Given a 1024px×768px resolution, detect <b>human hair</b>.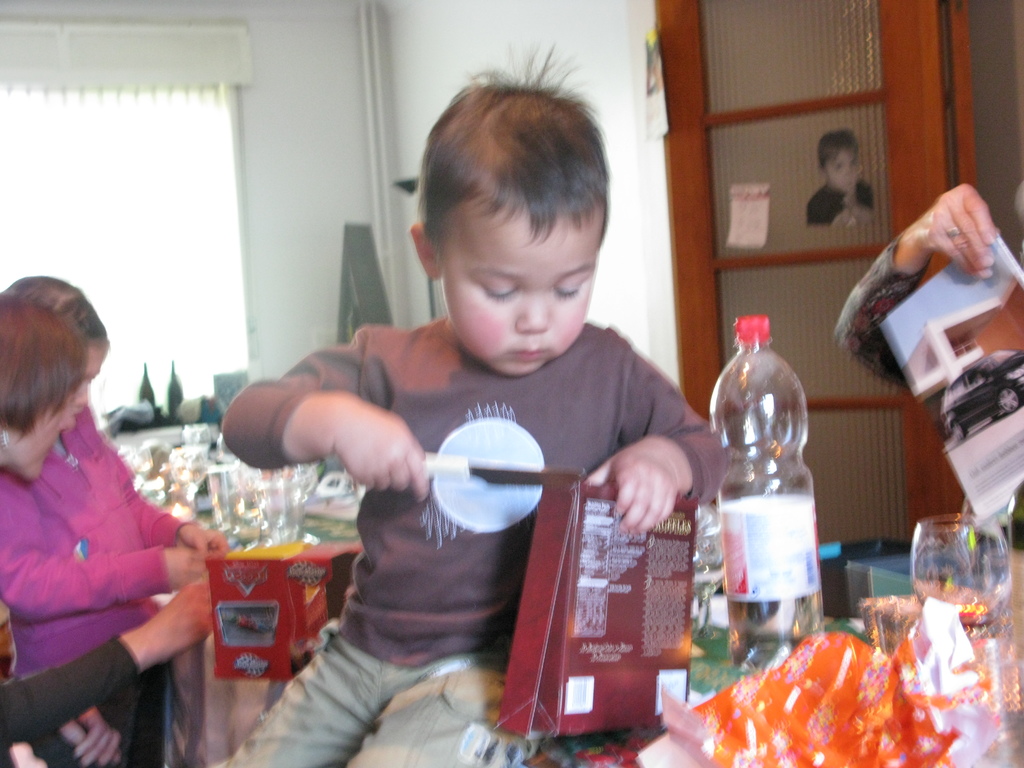
left=816, top=130, right=860, bottom=177.
